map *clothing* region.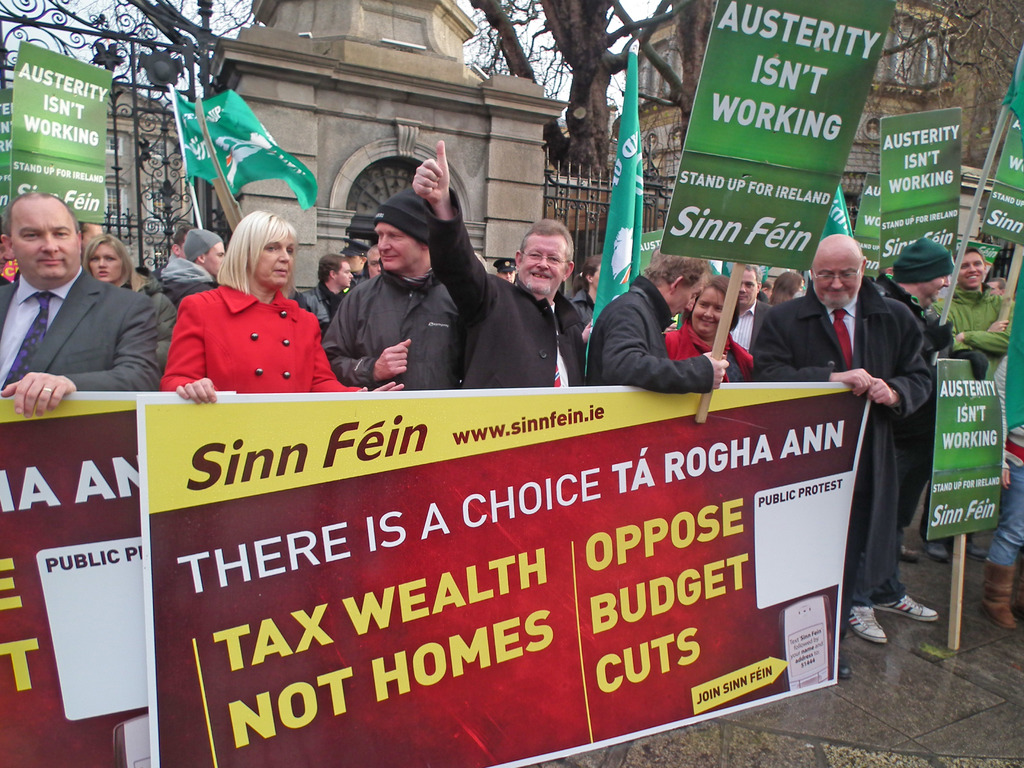
Mapped to detection(145, 265, 336, 405).
